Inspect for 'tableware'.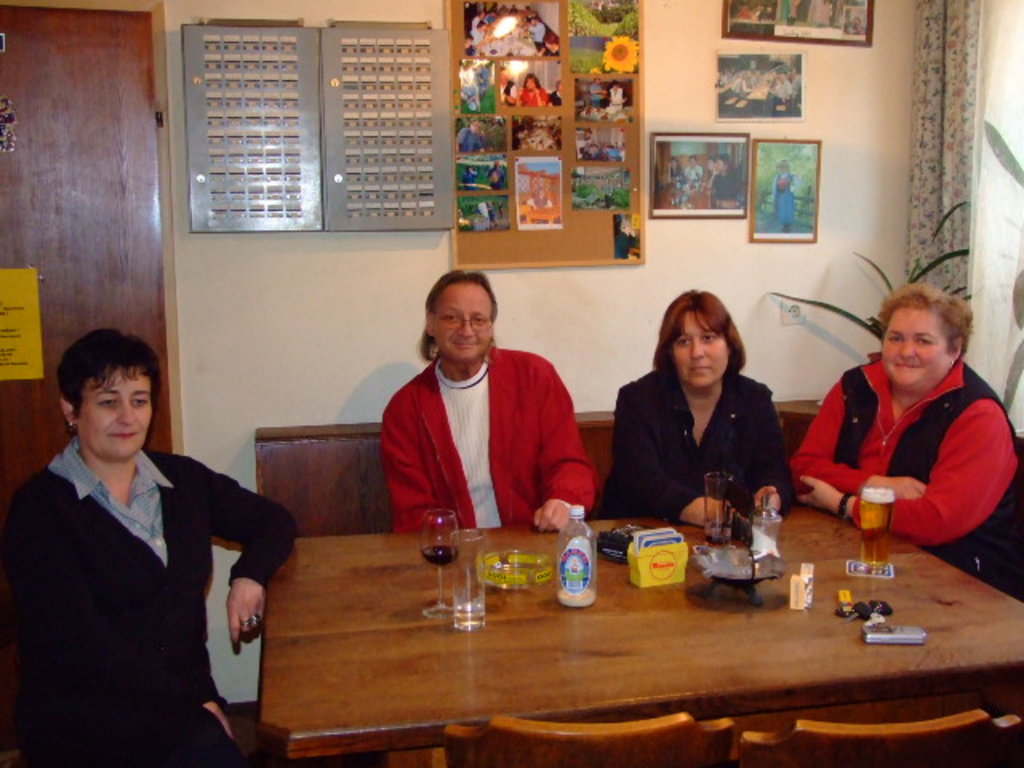
Inspection: locate(739, 493, 784, 562).
